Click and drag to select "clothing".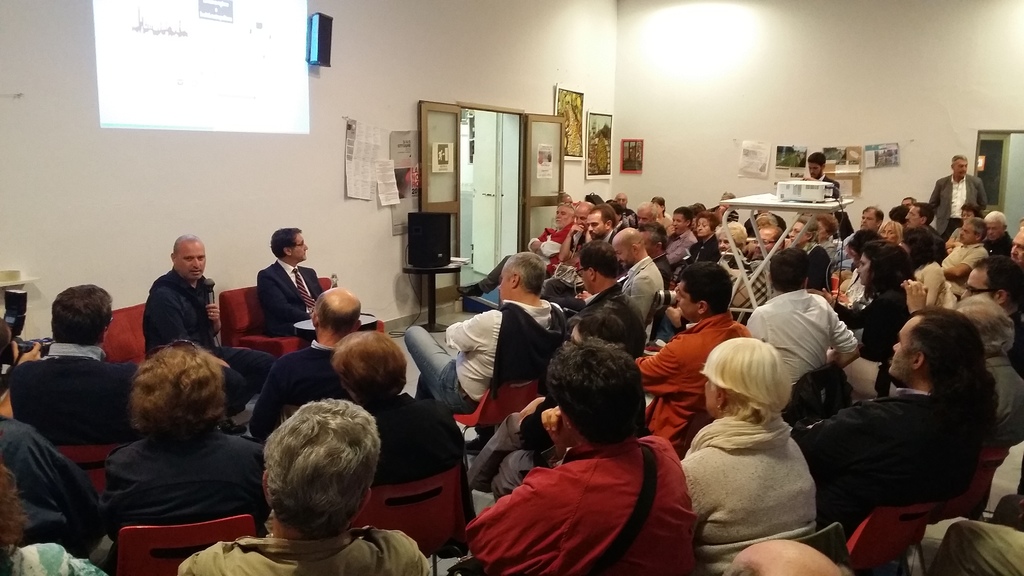
Selection: region(924, 521, 1023, 575).
